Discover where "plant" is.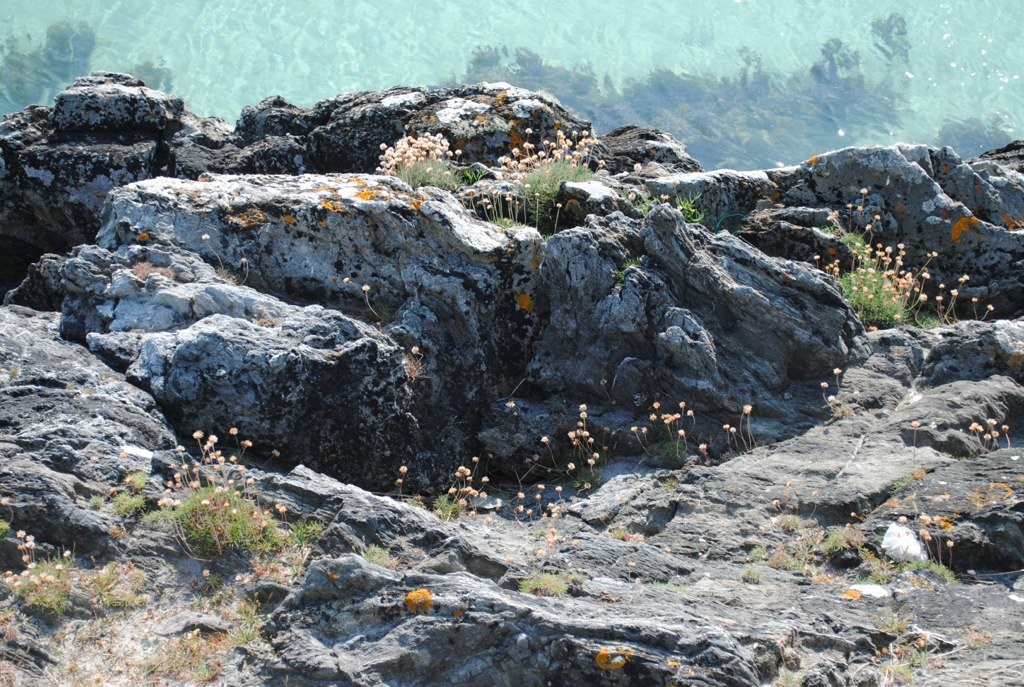
Discovered at bbox=(668, 174, 714, 225).
